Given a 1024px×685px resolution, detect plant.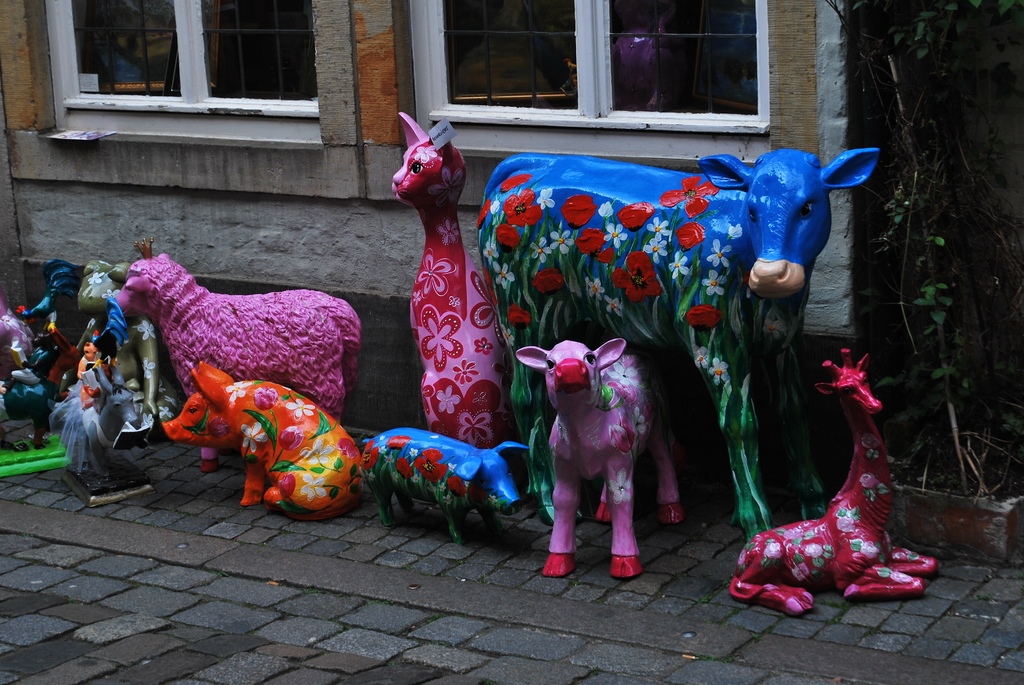
left=824, top=0, right=1023, bottom=502.
